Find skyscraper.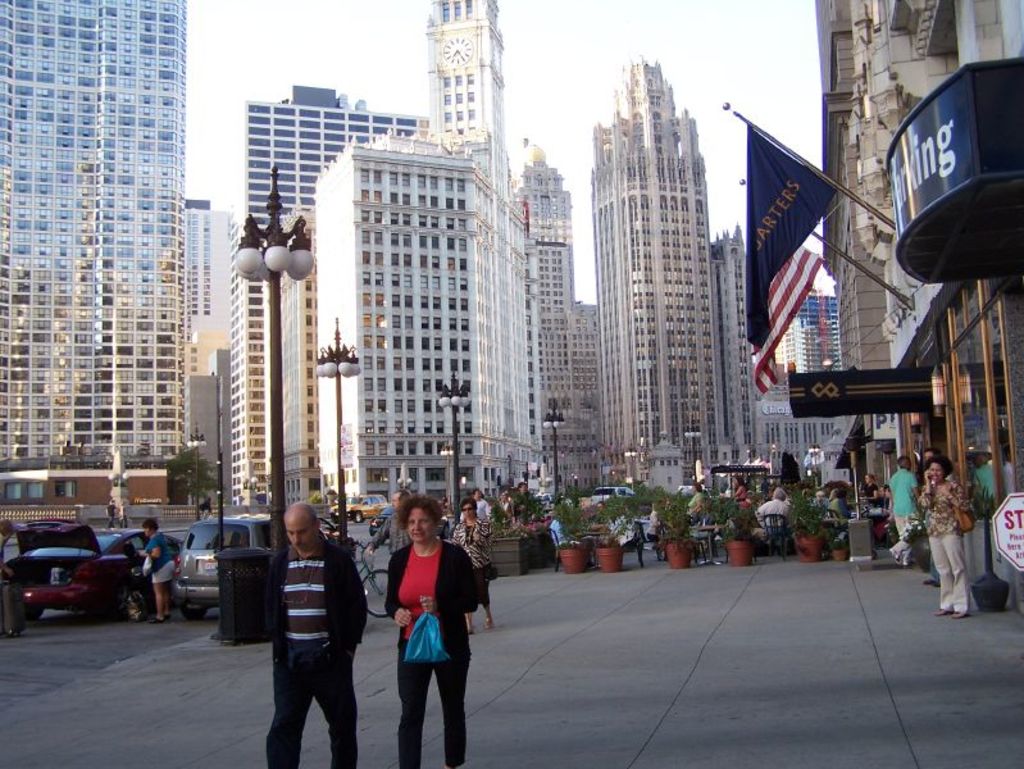
<region>509, 149, 602, 491</region>.
